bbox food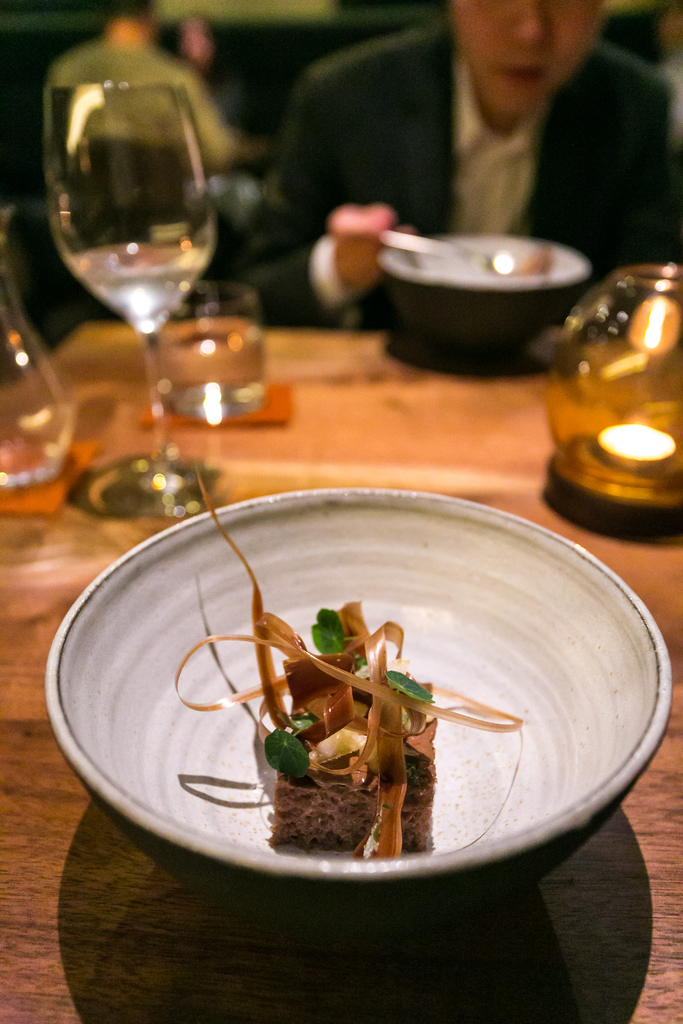
217 613 491 882
